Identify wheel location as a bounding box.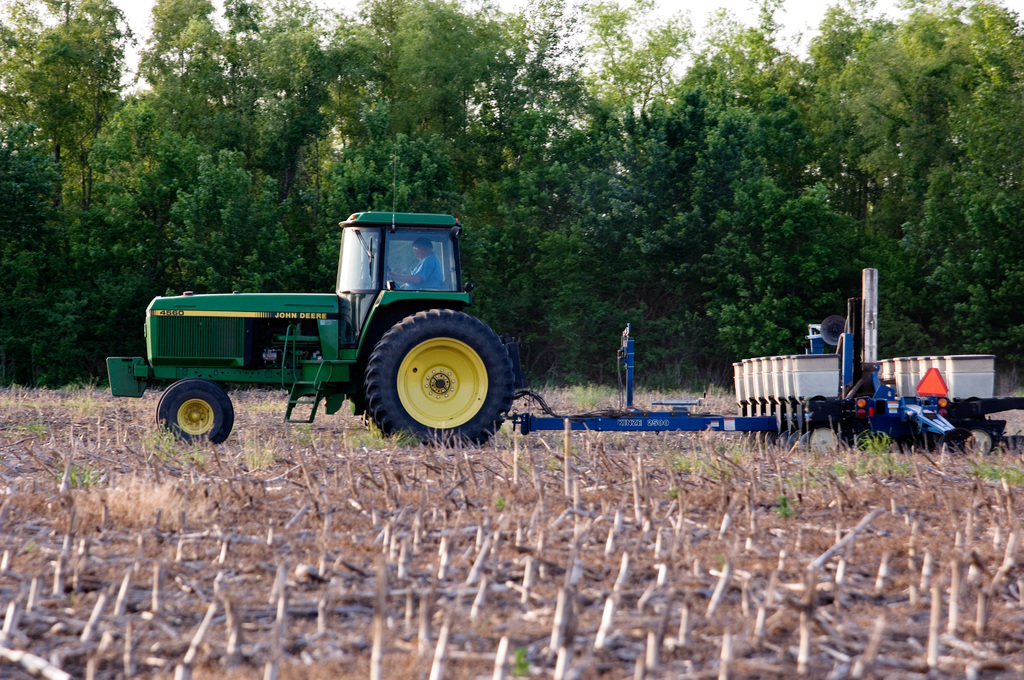
crop(159, 378, 236, 449).
